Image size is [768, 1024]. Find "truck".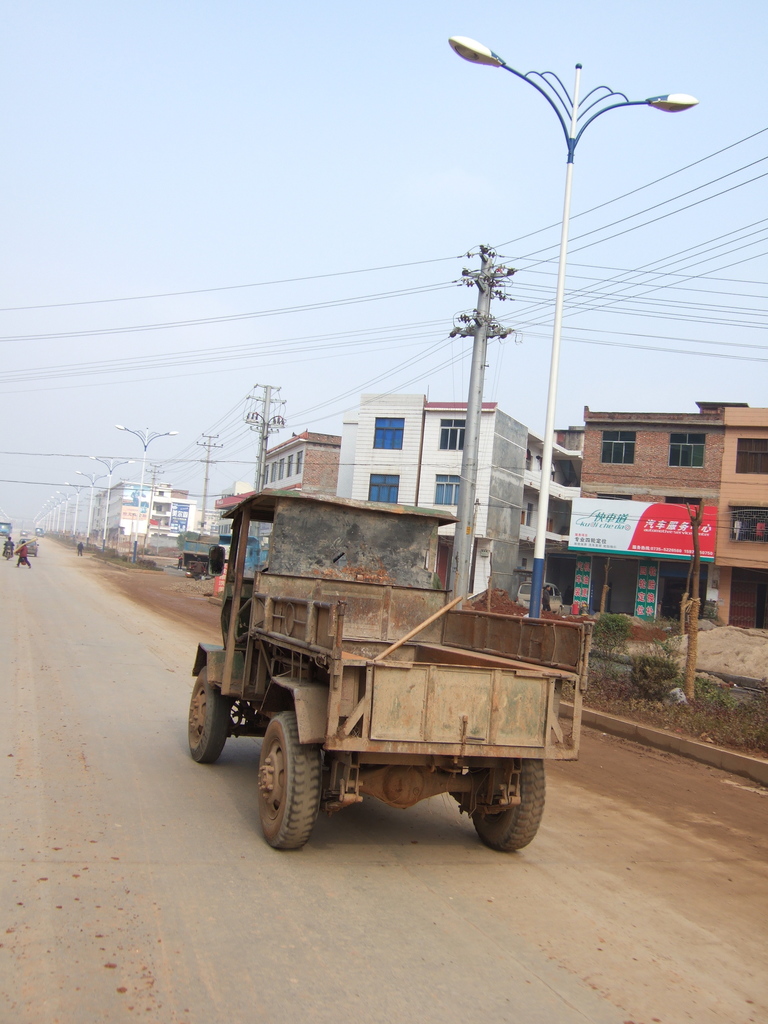
{"left": 179, "top": 500, "right": 574, "bottom": 872}.
